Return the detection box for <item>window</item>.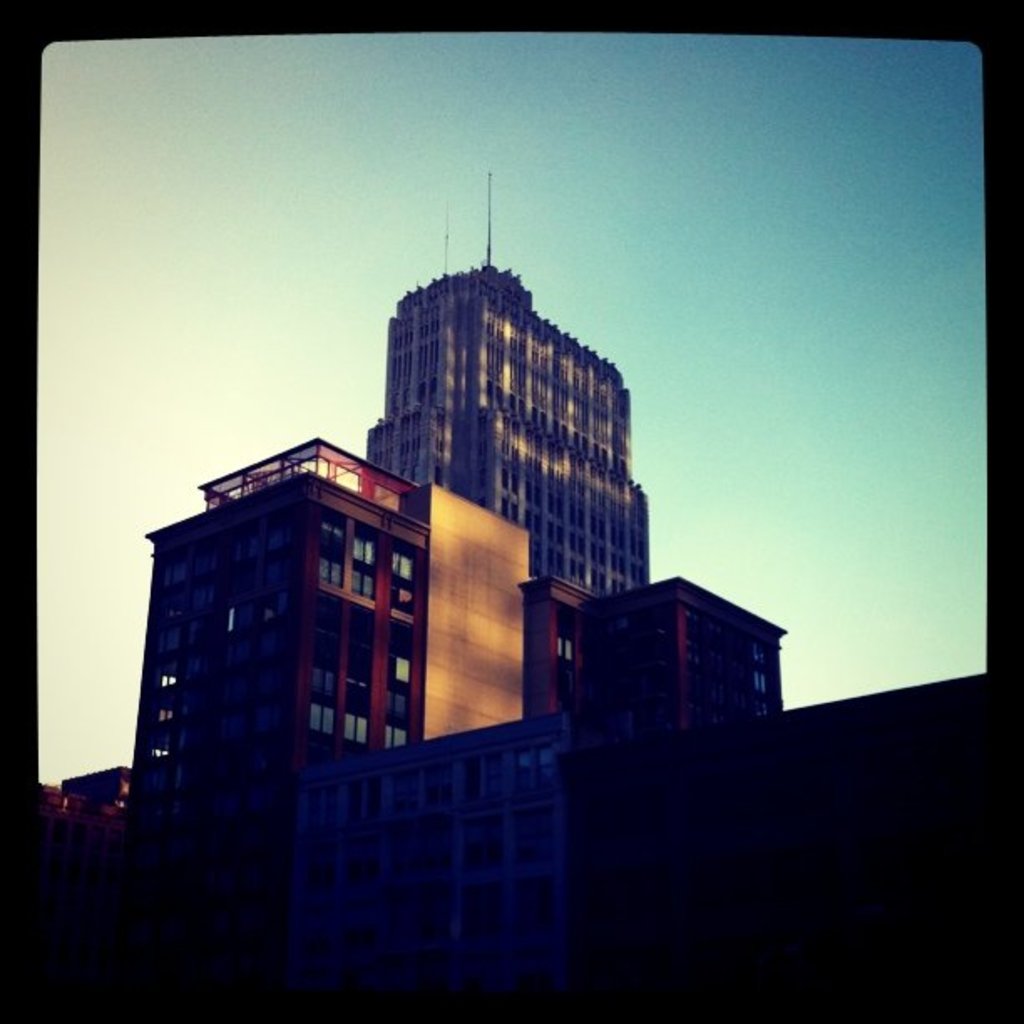
box=[392, 776, 417, 808].
